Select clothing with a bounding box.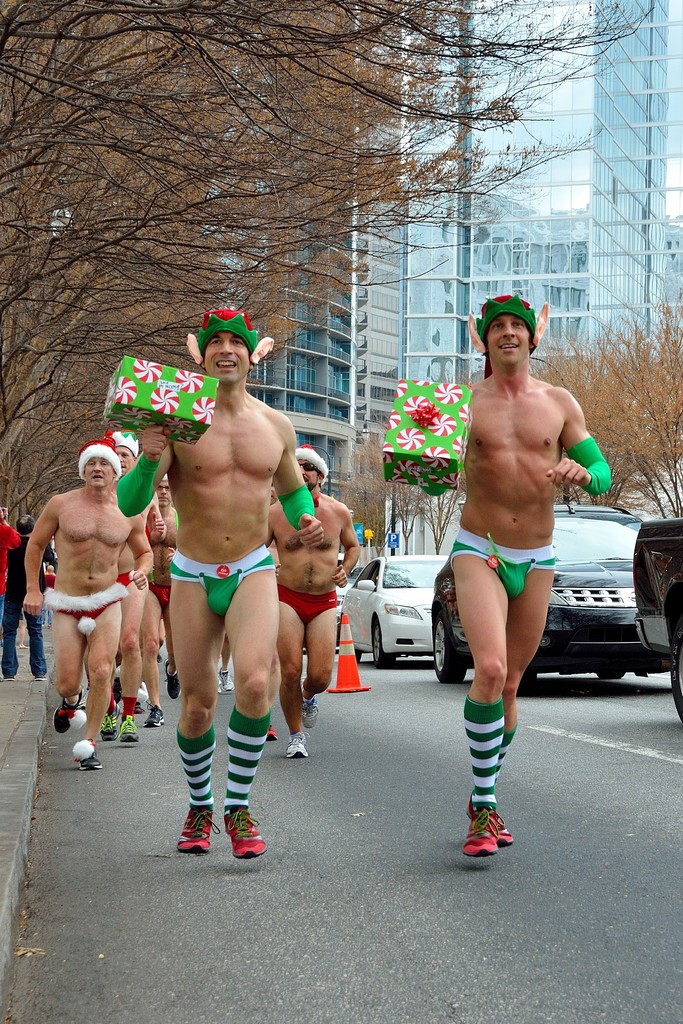
[x1=145, y1=586, x2=166, y2=604].
